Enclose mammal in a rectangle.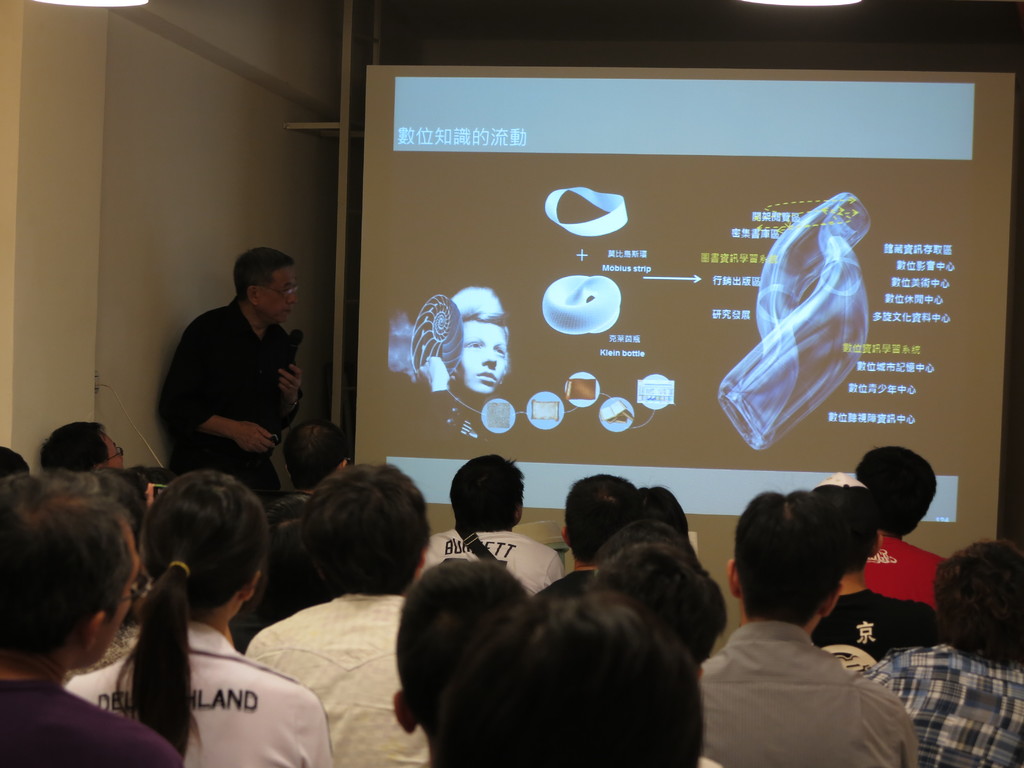
bbox(446, 590, 723, 767).
